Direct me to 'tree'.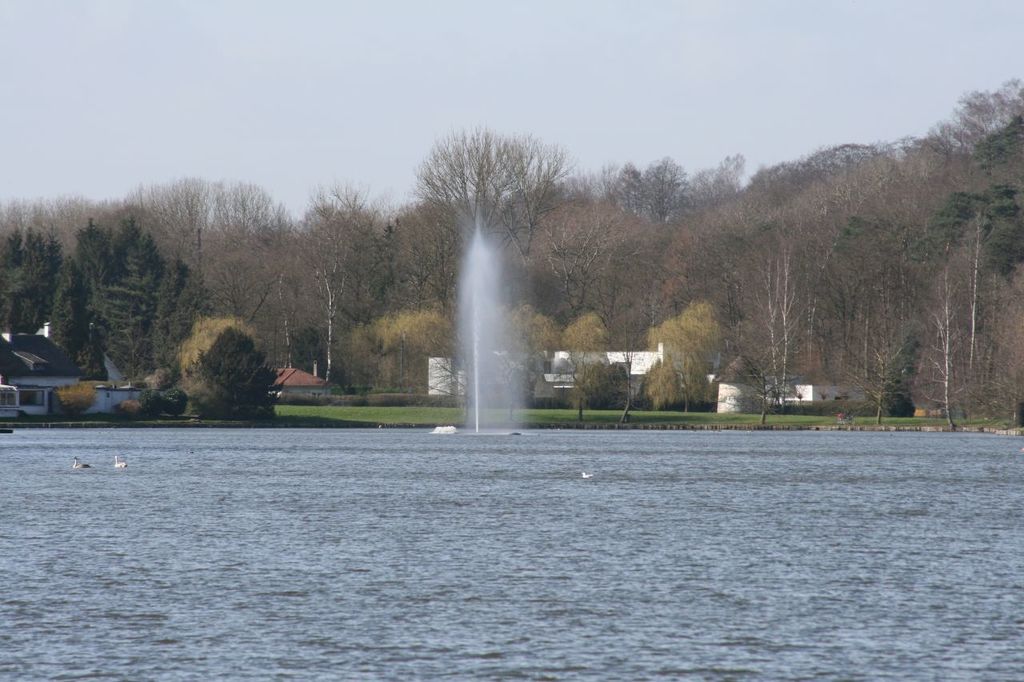
Direction: 90 207 198 393.
